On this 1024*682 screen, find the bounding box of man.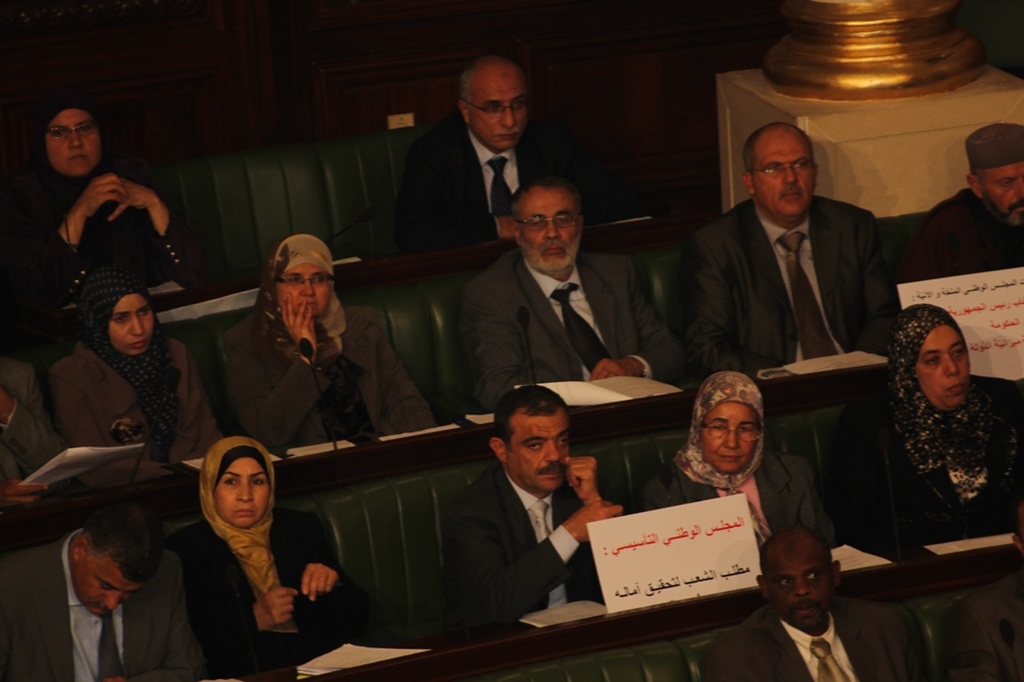
Bounding box: x1=661, y1=131, x2=941, y2=395.
